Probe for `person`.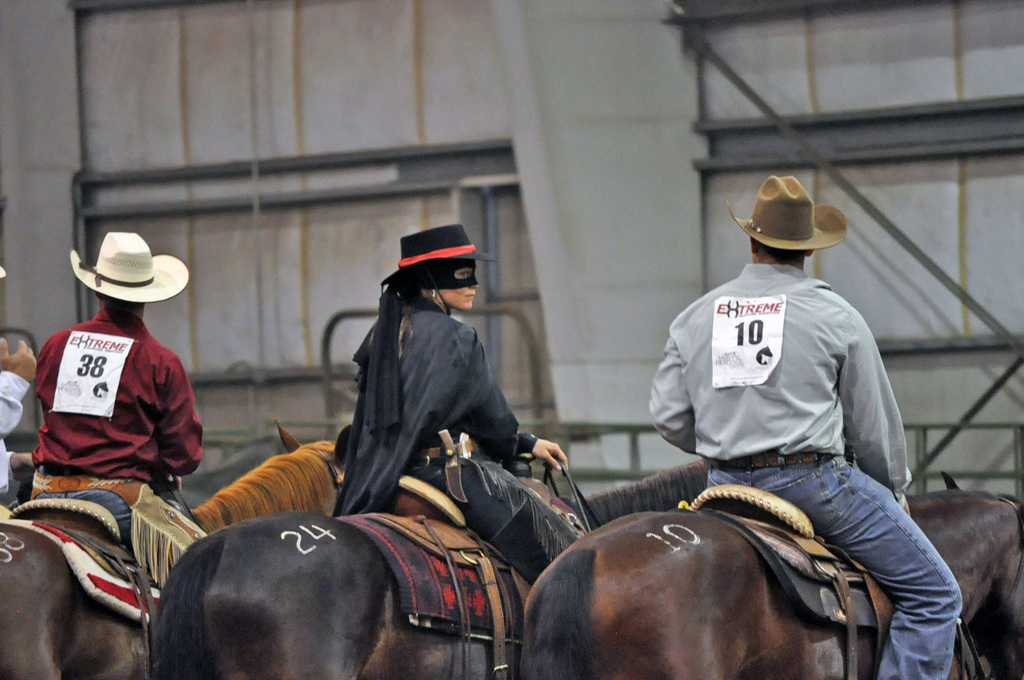
Probe result: (652, 175, 955, 679).
